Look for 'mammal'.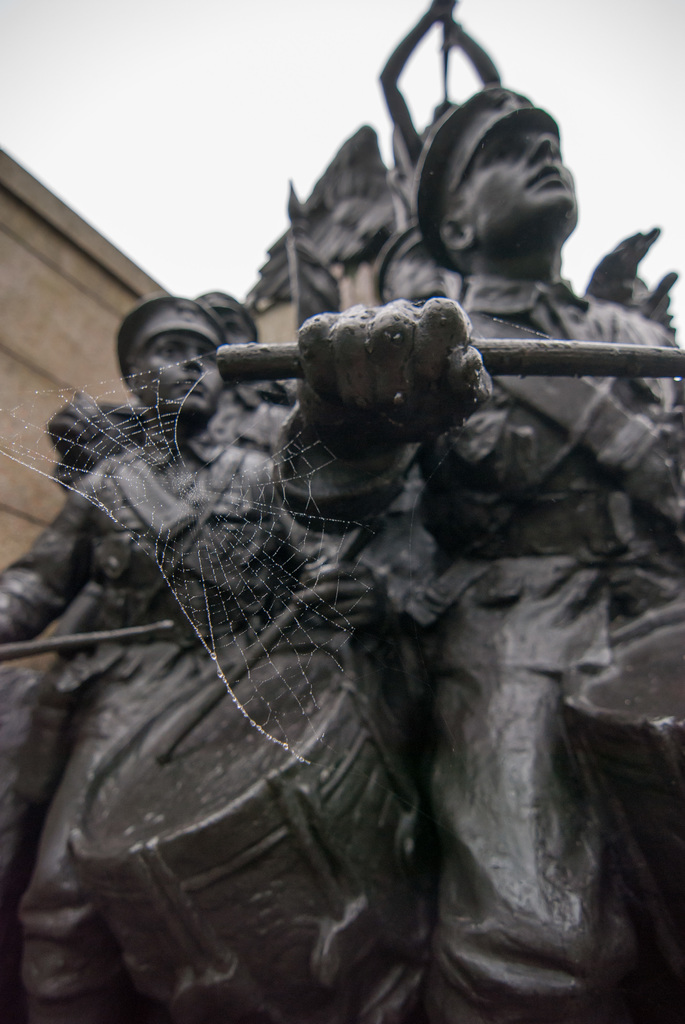
Found: box(367, 214, 465, 309).
